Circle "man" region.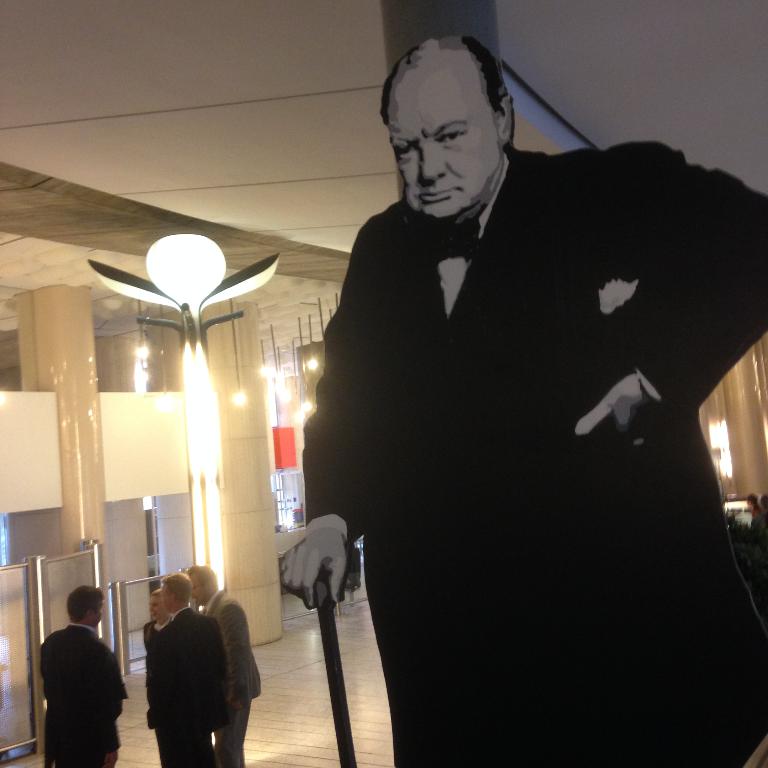
Region: x1=142 y1=570 x2=231 y2=767.
